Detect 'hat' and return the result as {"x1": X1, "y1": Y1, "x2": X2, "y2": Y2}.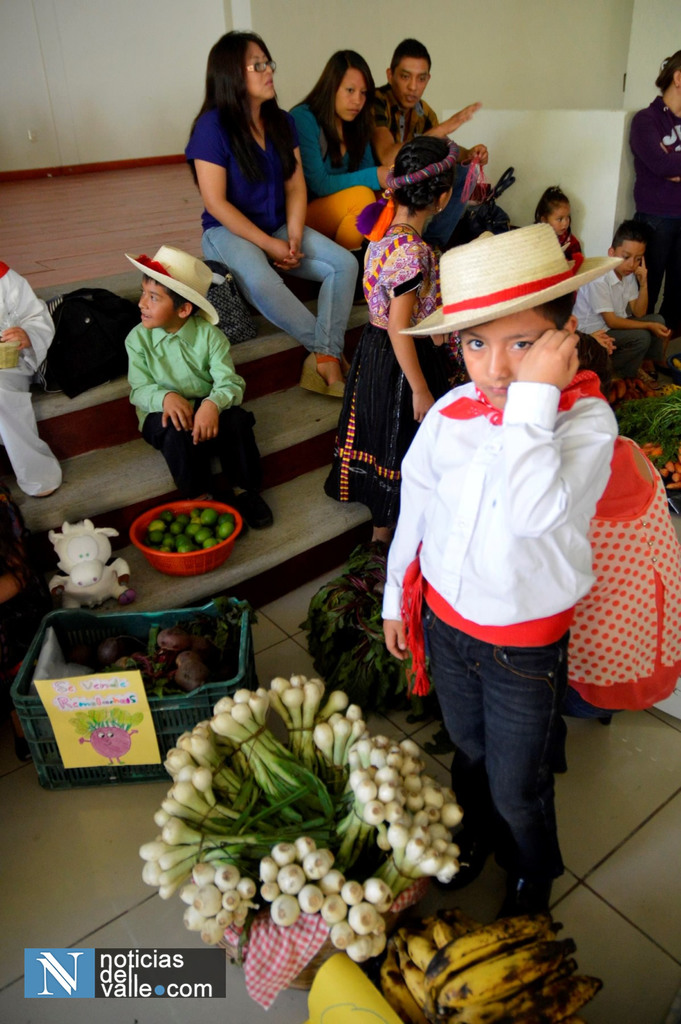
{"x1": 126, "y1": 242, "x2": 219, "y2": 324}.
